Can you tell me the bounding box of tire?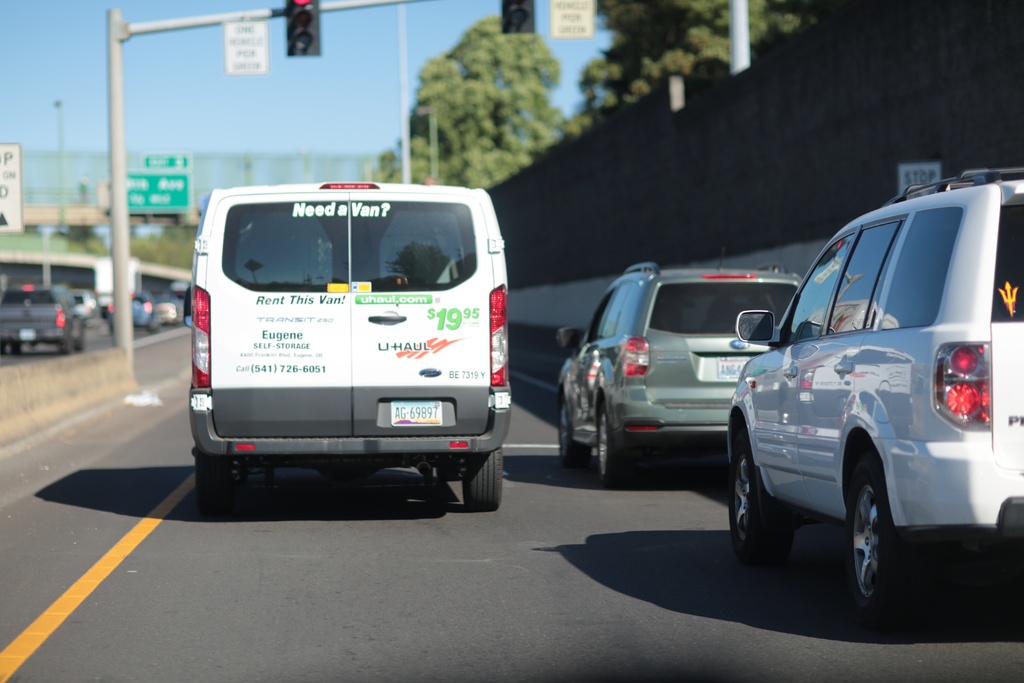
(559, 400, 589, 467).
